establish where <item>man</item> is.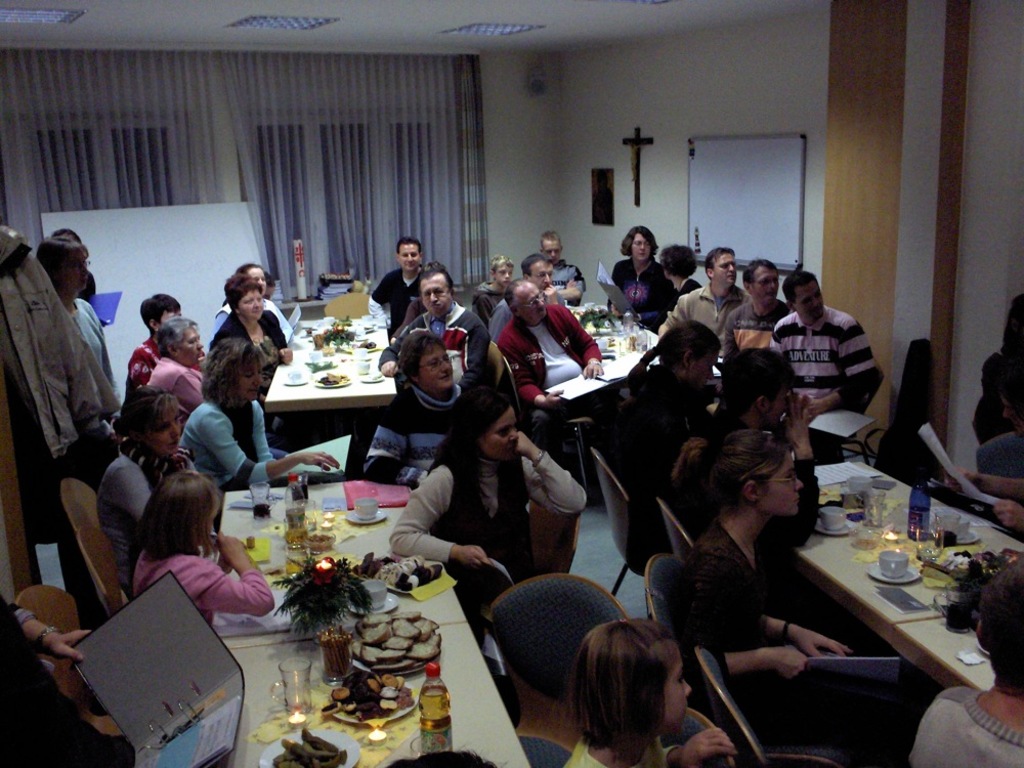
Established at bbox=[393, 262, 490, 412].
